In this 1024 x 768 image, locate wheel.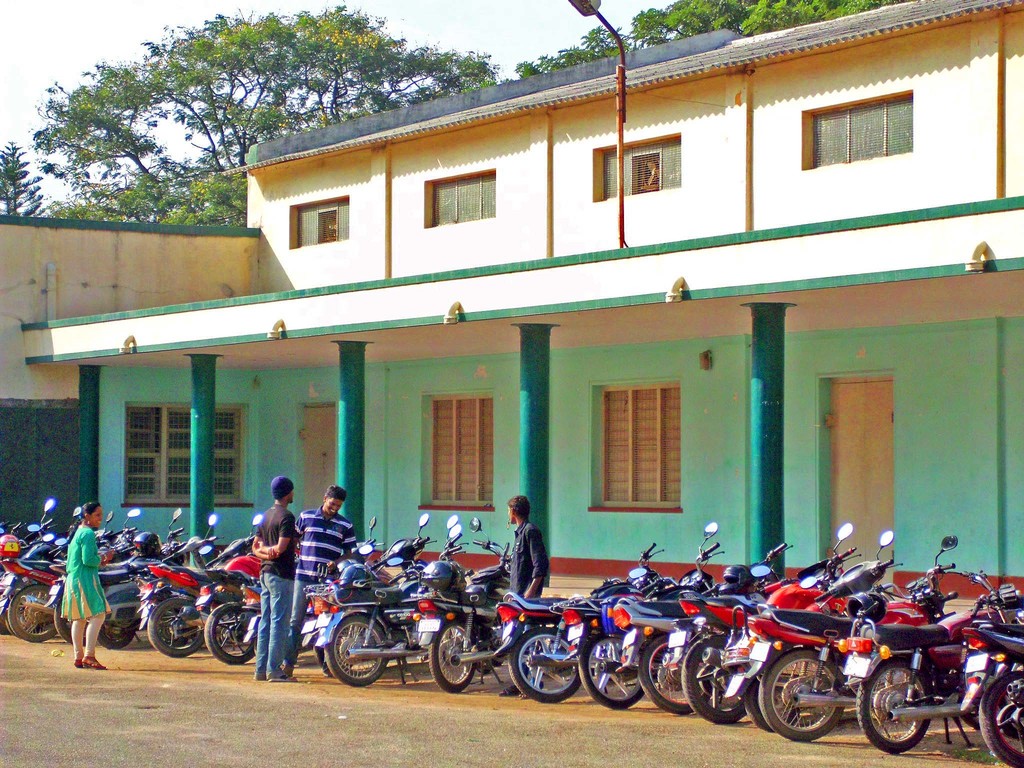
Bounding box: (x1=97, y1=625, x2=133, y2=652).
